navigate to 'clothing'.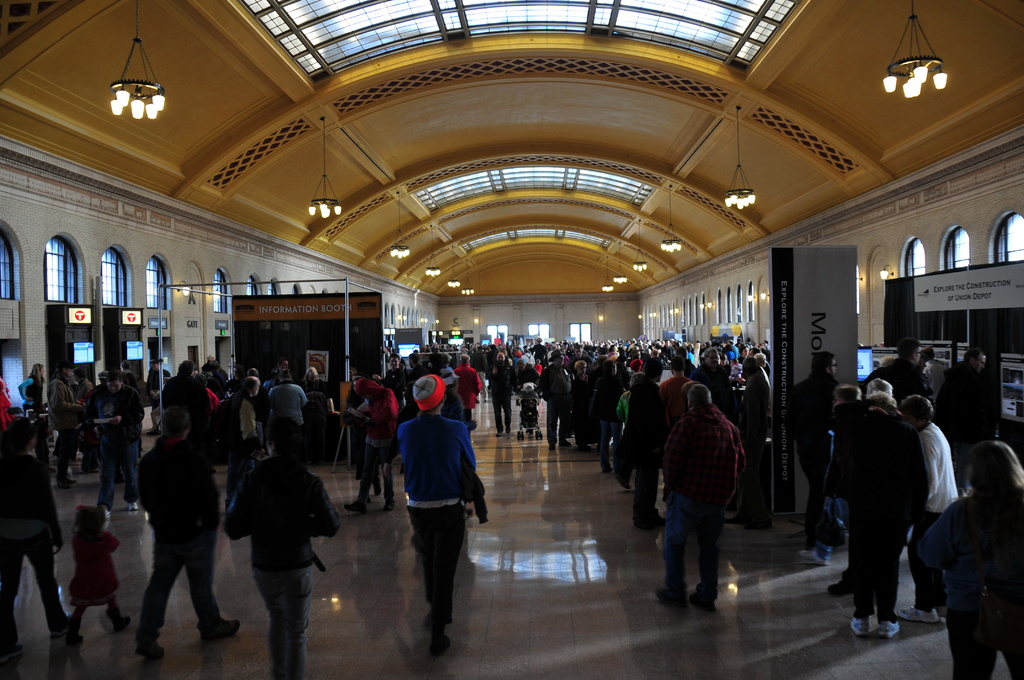
Navigation target: Rect(662, 400, 748, 591).
